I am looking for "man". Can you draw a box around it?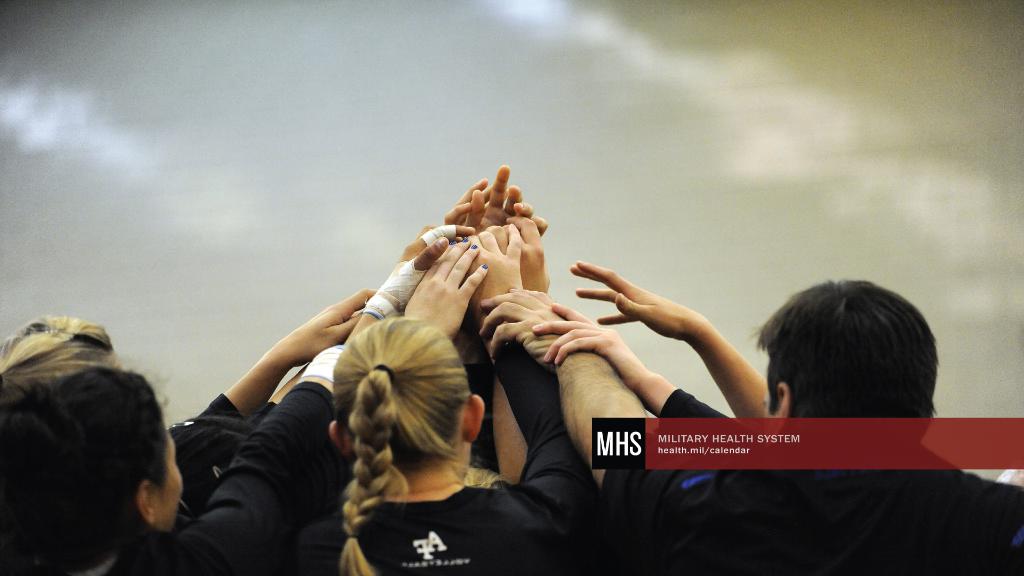
Sure, the bounding box is x1=694 y1=281 x2=1023 y2=575.
